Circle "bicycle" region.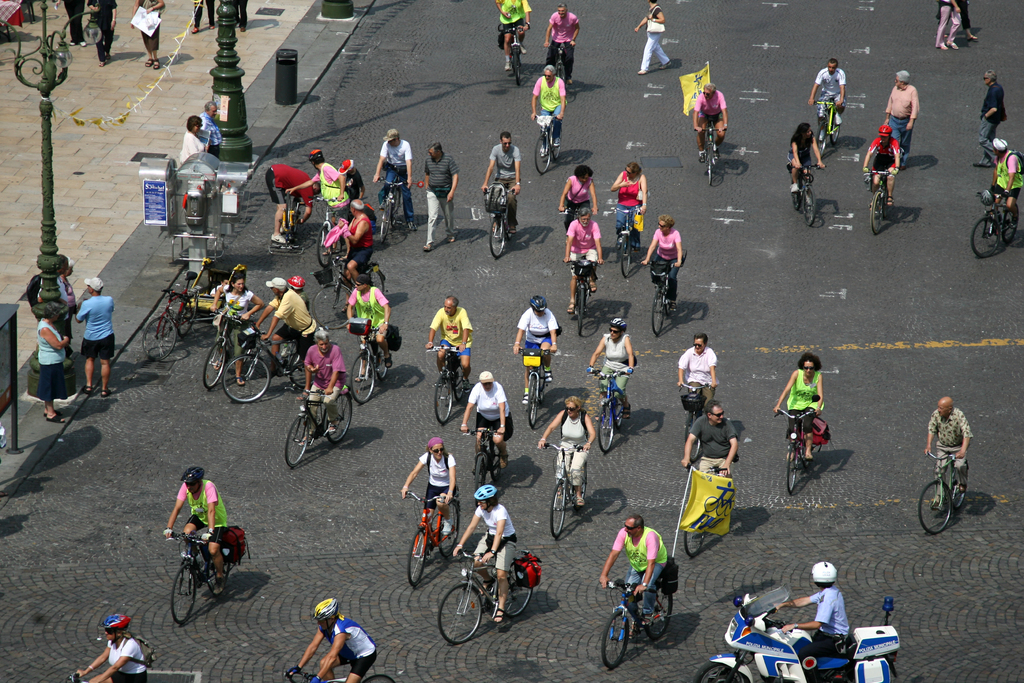
Region: 289/667/394/682.
